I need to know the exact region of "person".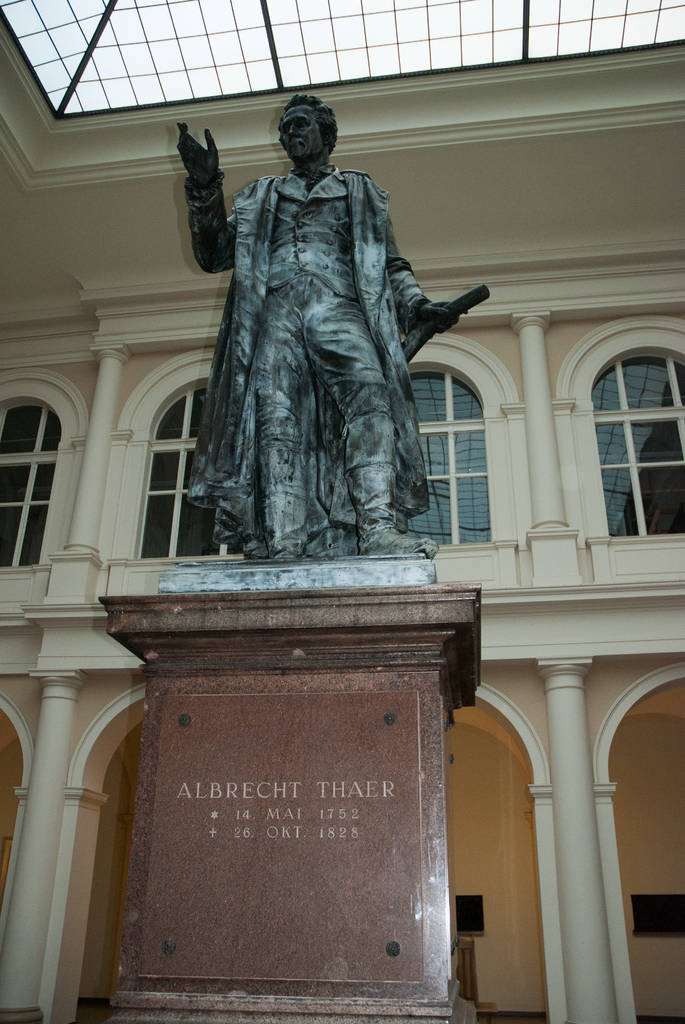
Region: (x1=179, y1=94, x2=473, y2=563).
